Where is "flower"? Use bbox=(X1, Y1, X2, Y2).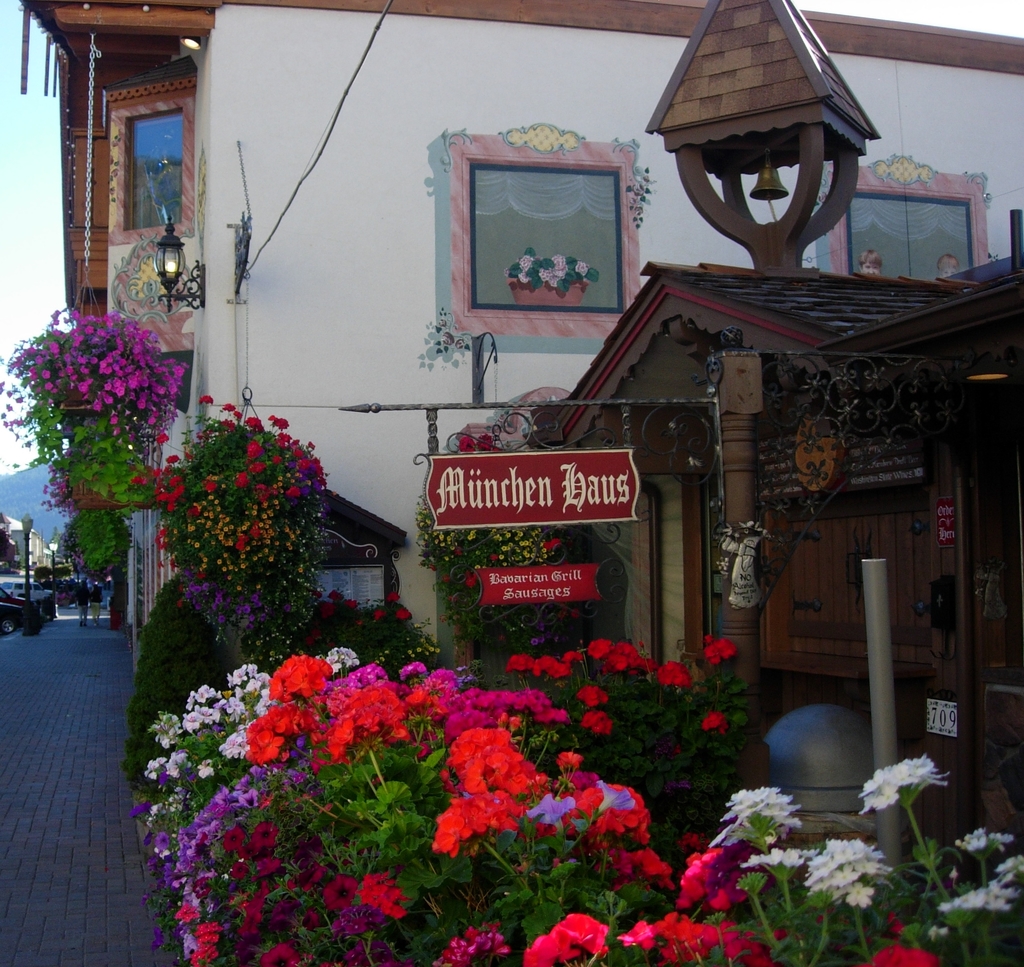
bbox=(572, 607, 579, 621).
